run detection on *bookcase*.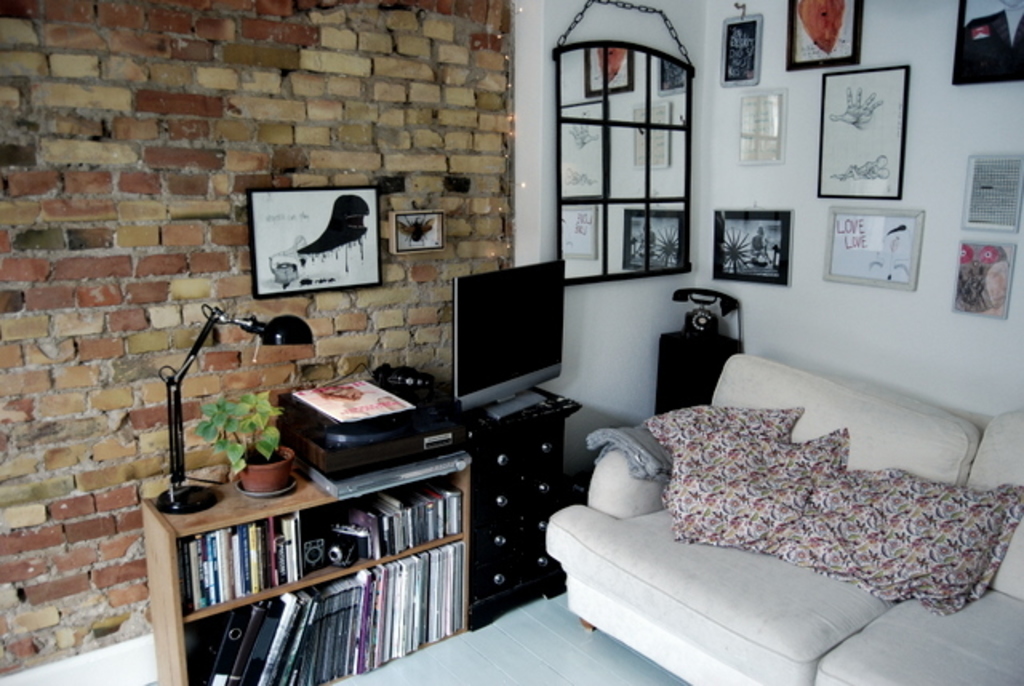
Result: rect(139, 413, 477, 684).
